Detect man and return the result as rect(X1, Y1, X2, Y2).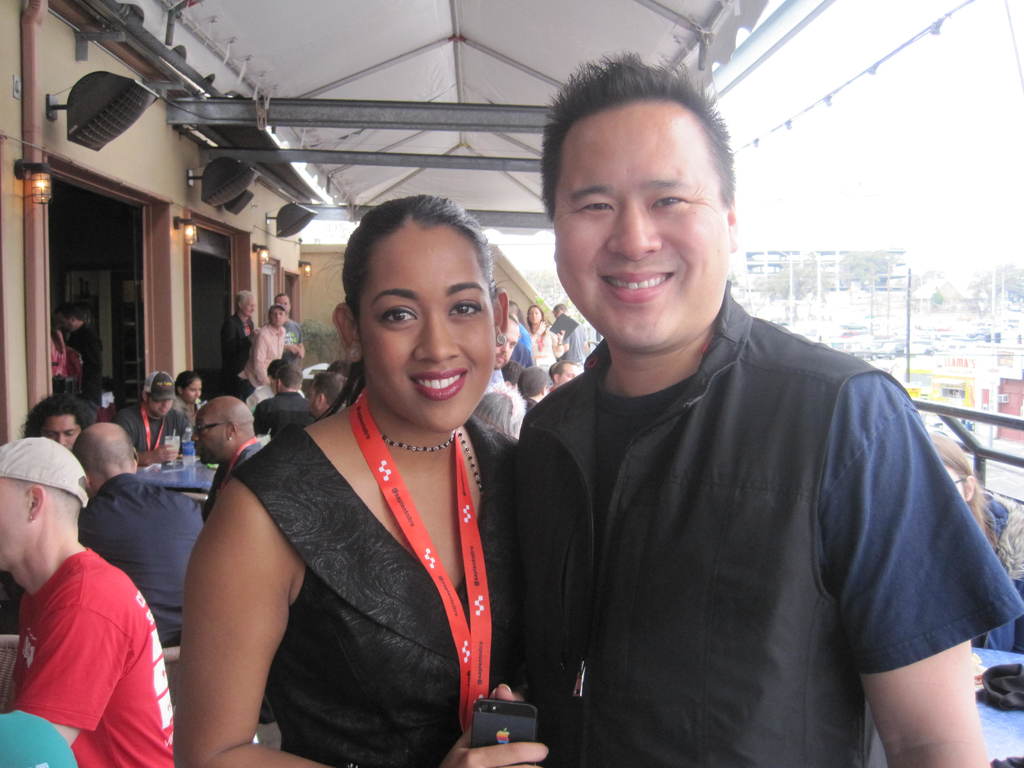
rect(22, 392, 97, 451).
